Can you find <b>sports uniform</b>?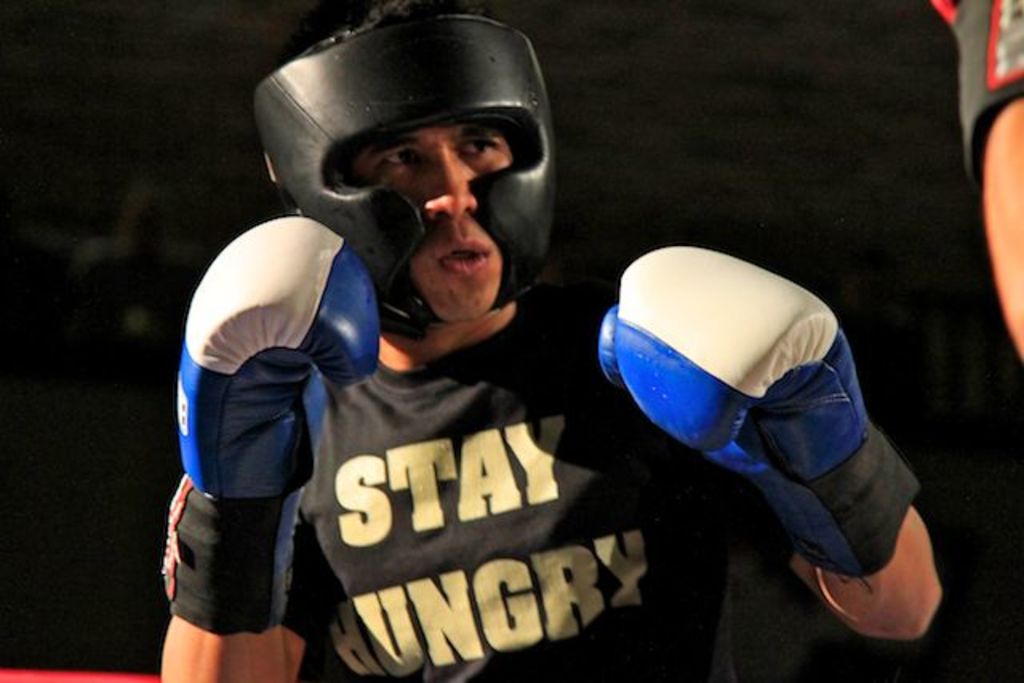
Yes, bounding box: bbox=(163, 13, 922, 681).
